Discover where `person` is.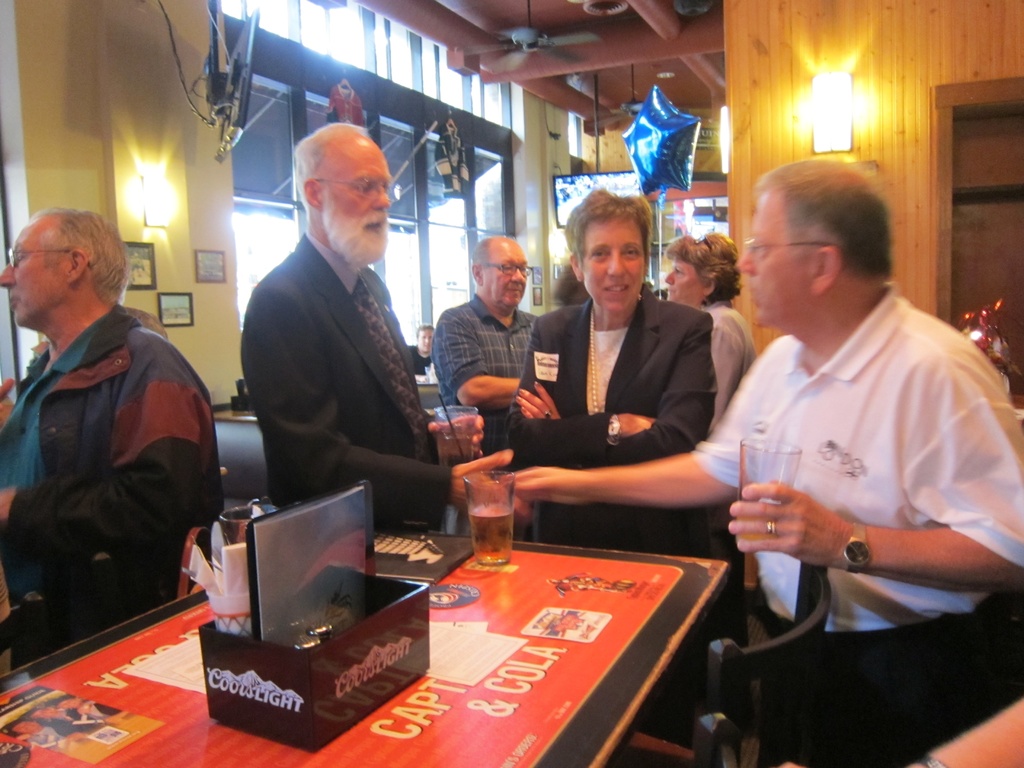
Discovered at 497,162,1021,767.
